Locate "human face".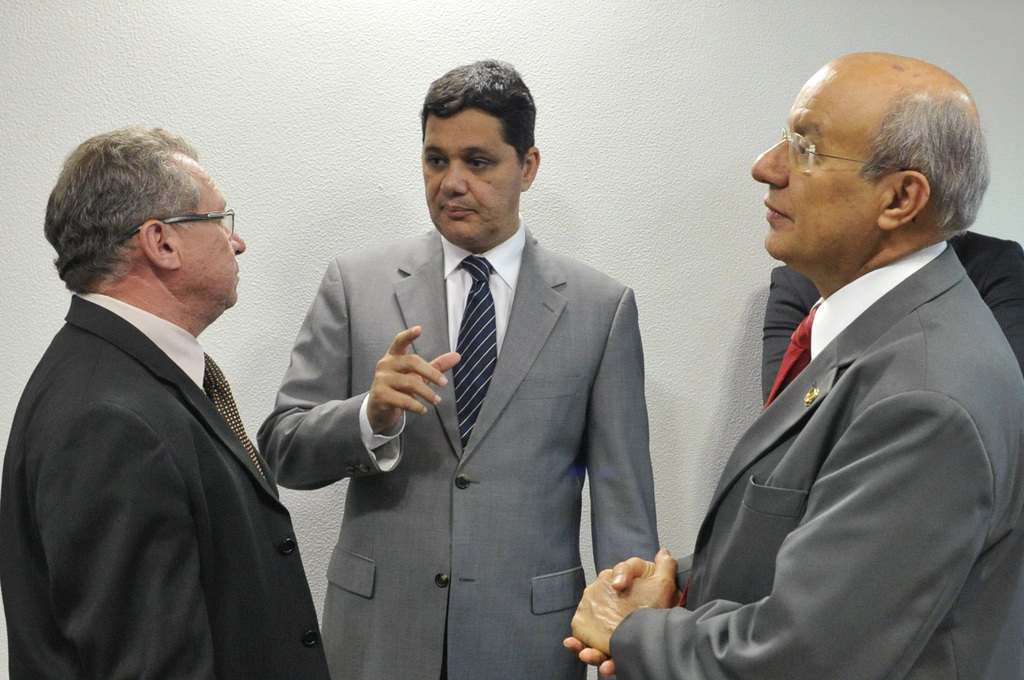
Bounding box: <box>169,153,244,309</box>.
